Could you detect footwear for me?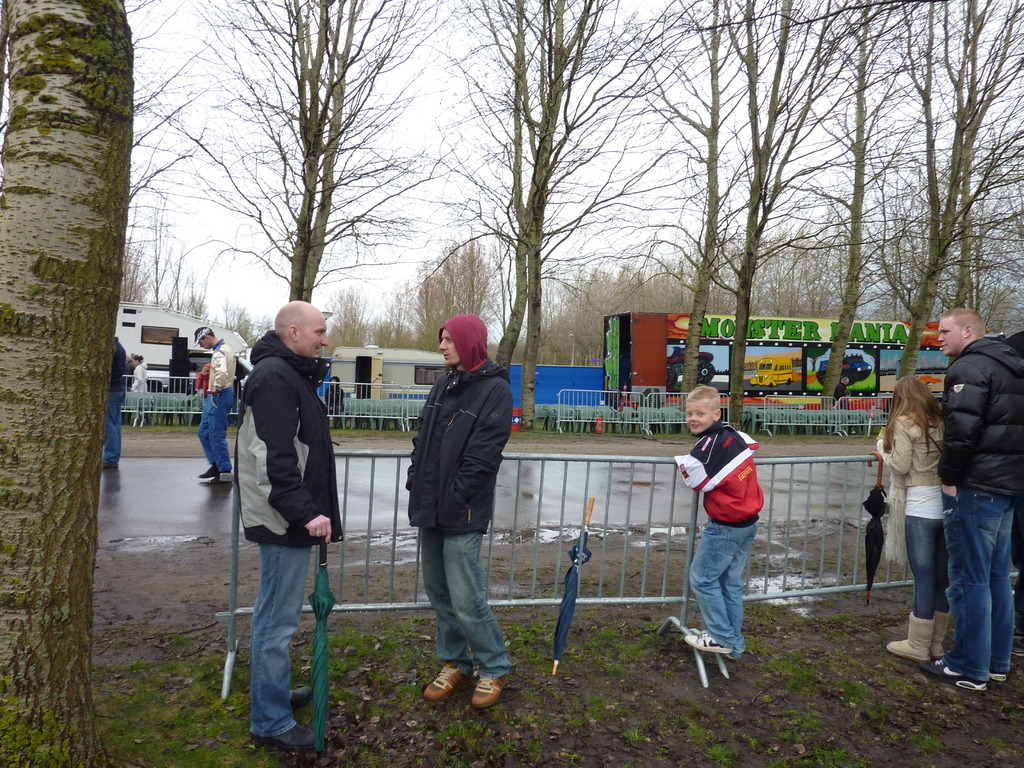
Detection result: 291:680:323:705.
